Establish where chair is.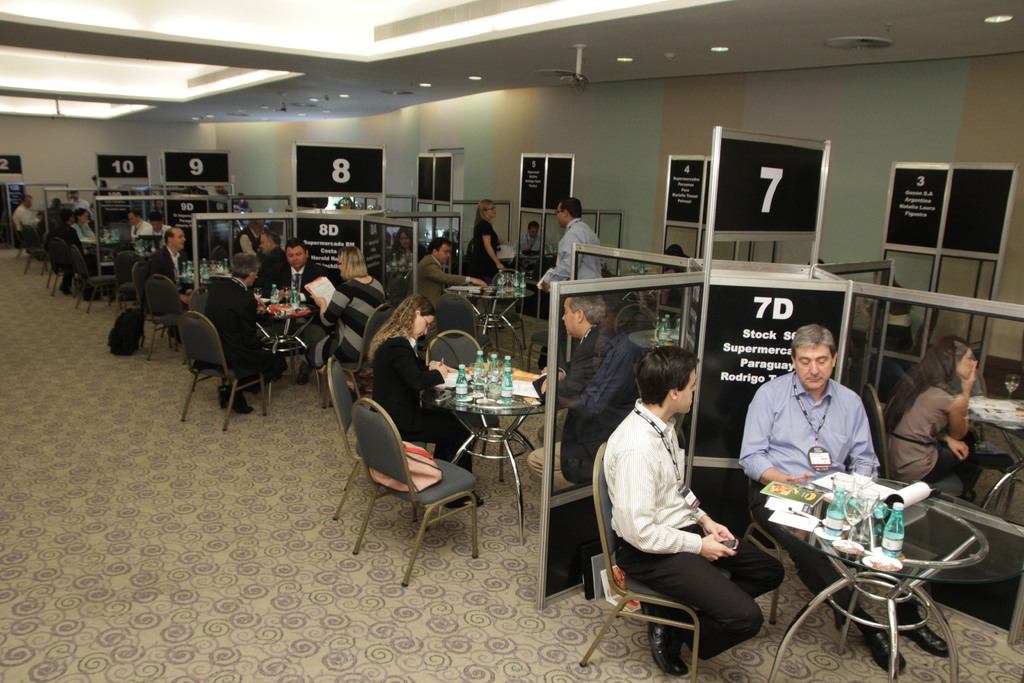
Established at detection(860, 379, 965, 495).
